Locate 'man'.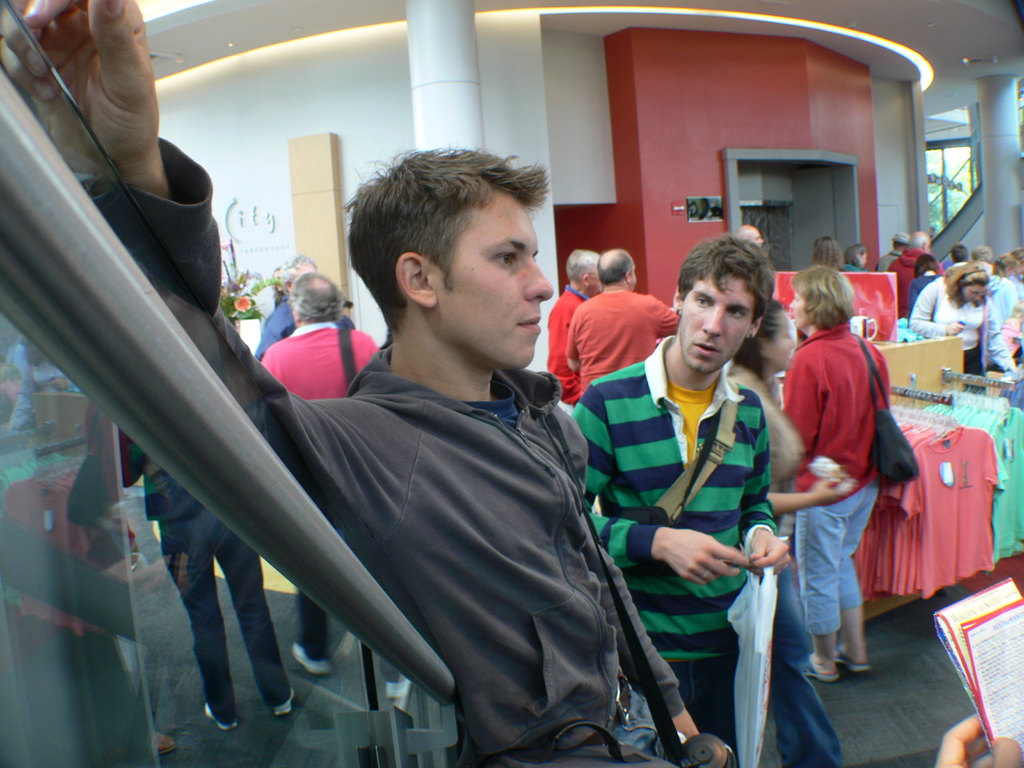
Bounding box: [left=888, top=229, right=941, bottom=326].
